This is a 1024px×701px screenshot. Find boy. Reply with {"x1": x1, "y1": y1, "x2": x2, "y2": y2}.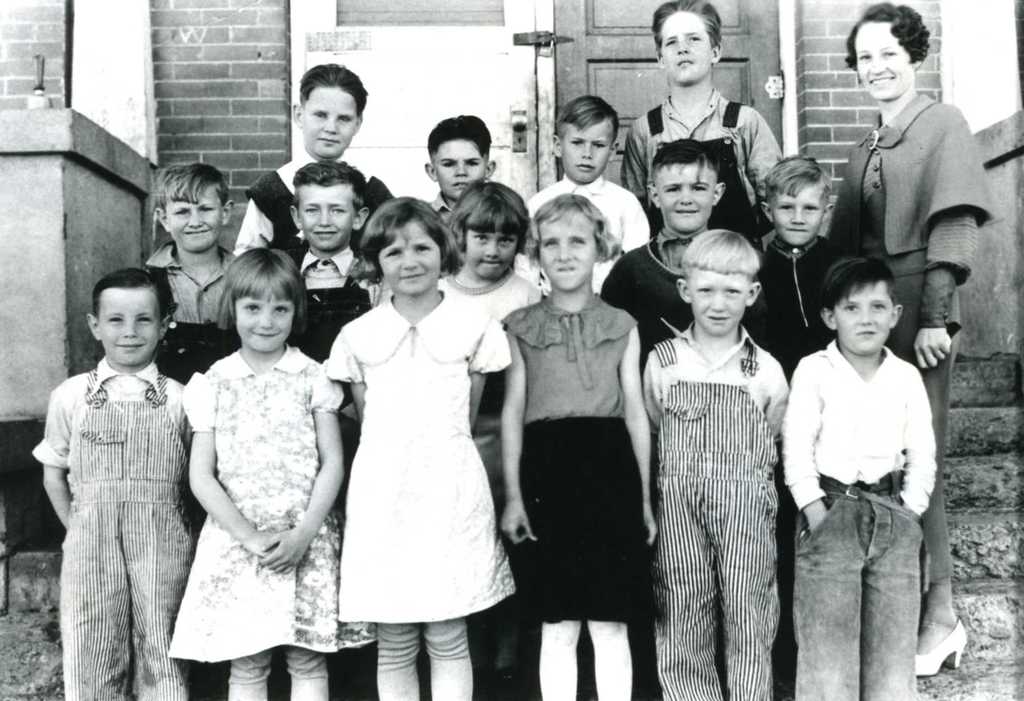
{"x1": 33, "y1": 264, "x2": 205, "y2": 700}.
